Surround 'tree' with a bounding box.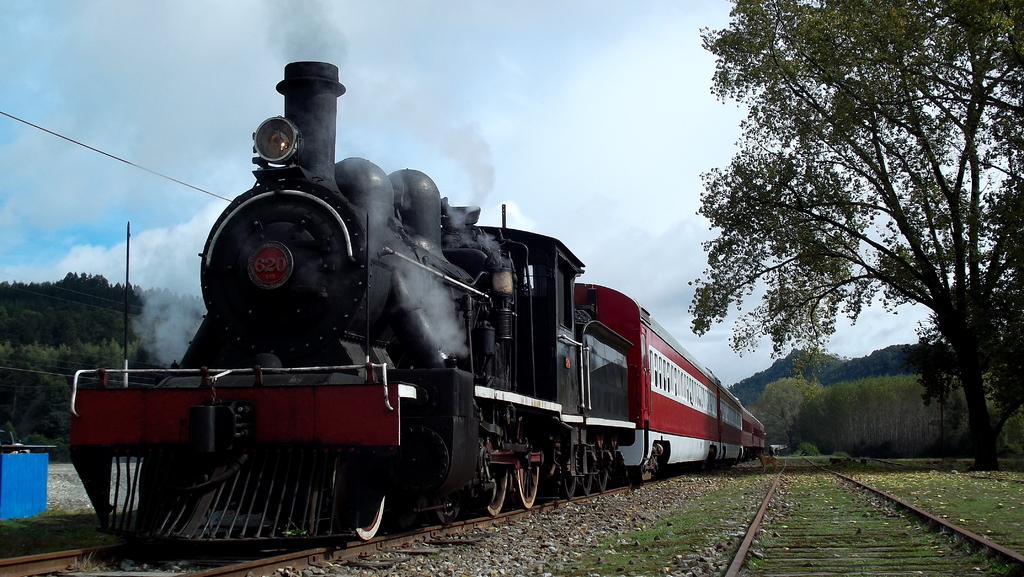
rect(686, 18, 1016, 453).
